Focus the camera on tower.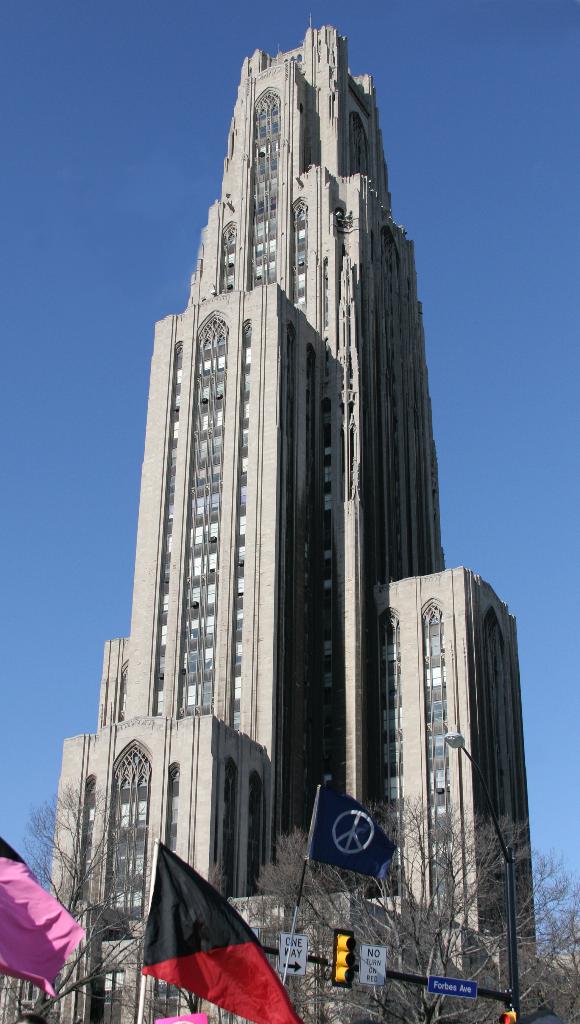
Focus region: (left=65, top=4, right=488, bottom=945).
